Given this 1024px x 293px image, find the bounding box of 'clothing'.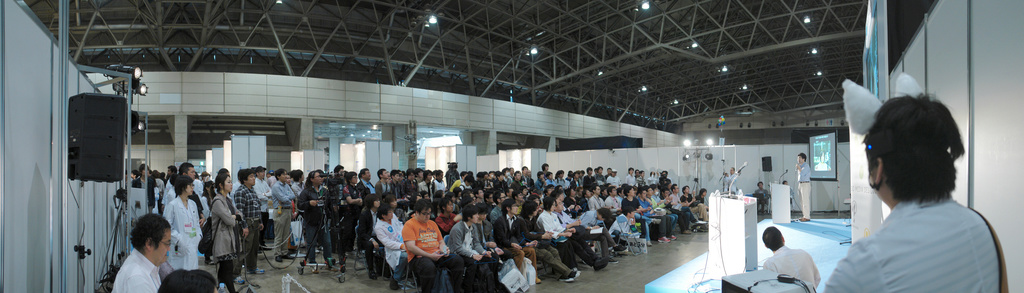
BBox(668, 190, 691, 222).
